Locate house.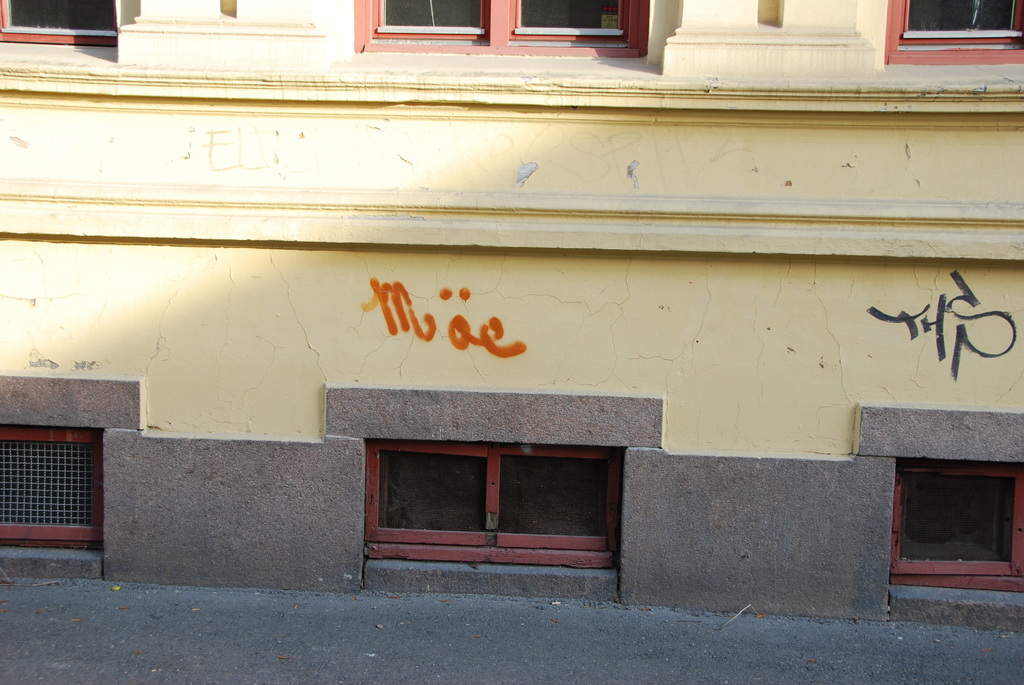
Bounding box: [left=0, top=0, right=1018, bottom=627].
